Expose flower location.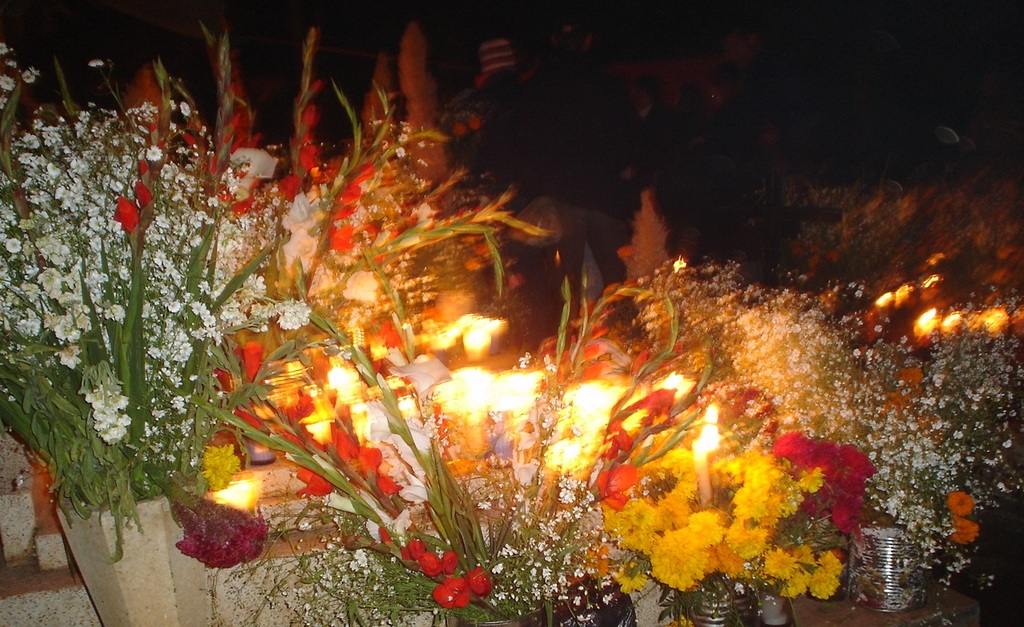
Exposed at Rect(757, 432, 889, 544).
